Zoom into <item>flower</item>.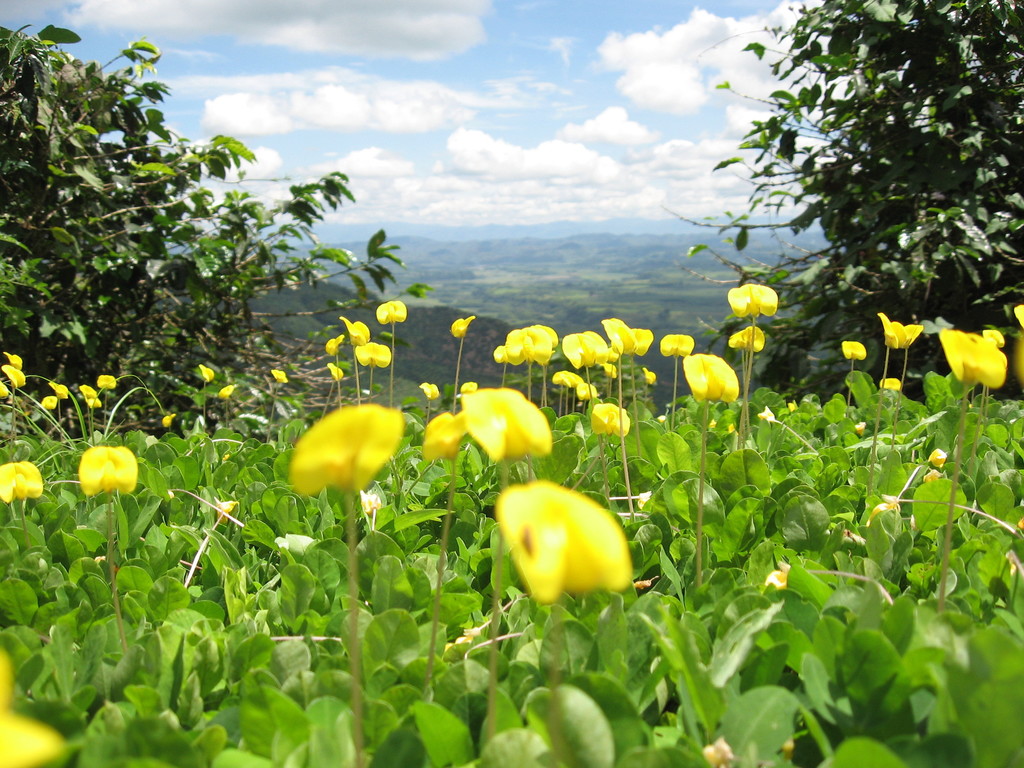
Zoom target: x1=864, y1=498, x2=904, y2=527.
